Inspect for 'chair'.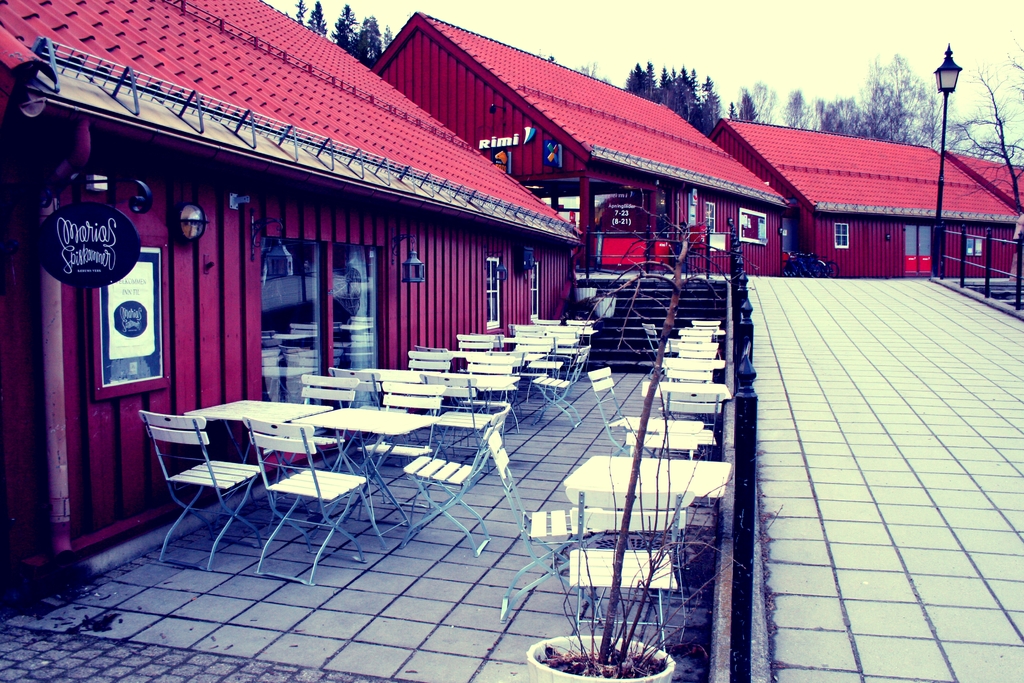
Inspection: (x1=472, y1=429, x2=596, y2=616).
